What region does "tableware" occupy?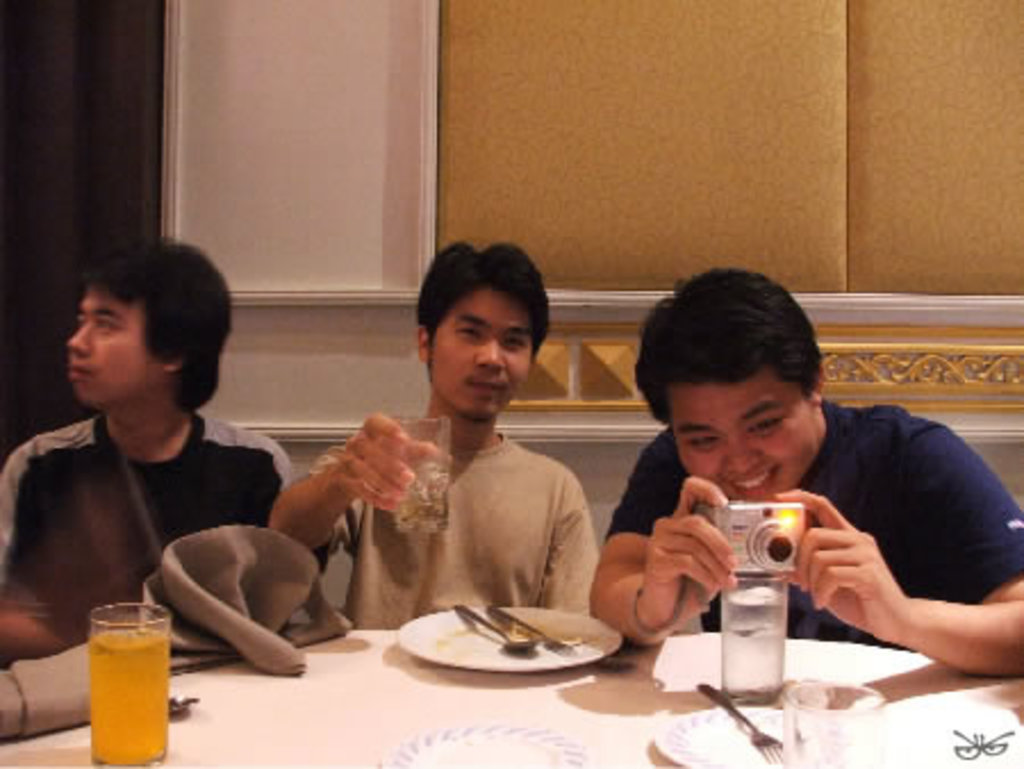
x1=369 y1=603 x2=621 y2=680.
